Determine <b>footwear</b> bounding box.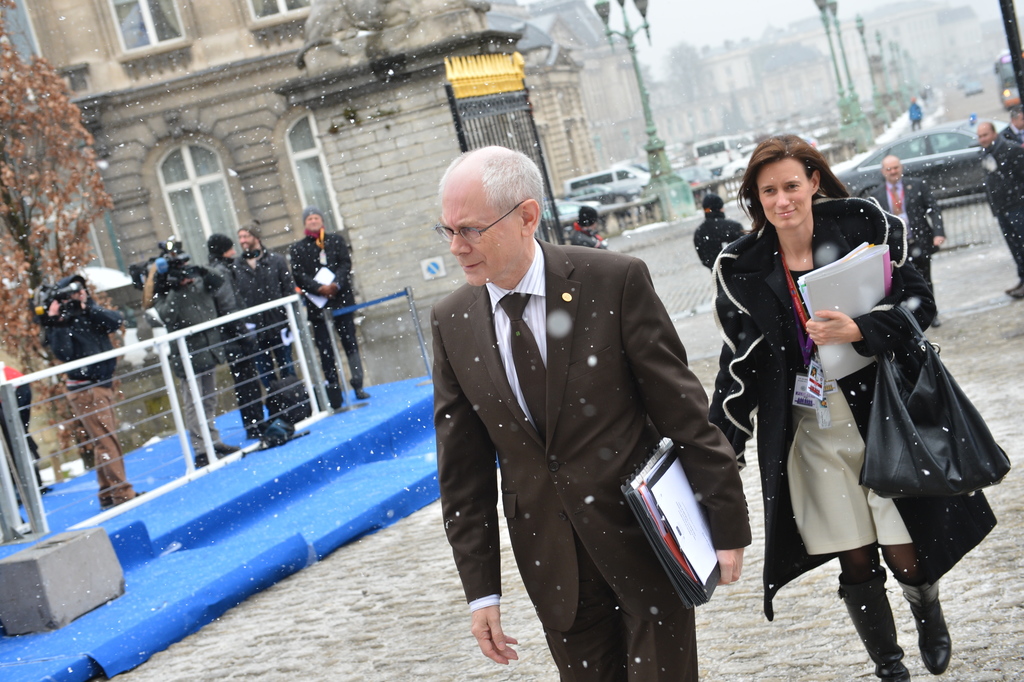
Determined: {"x1": 351, "y1": 391, "x2": 368, "y2": 396}.
